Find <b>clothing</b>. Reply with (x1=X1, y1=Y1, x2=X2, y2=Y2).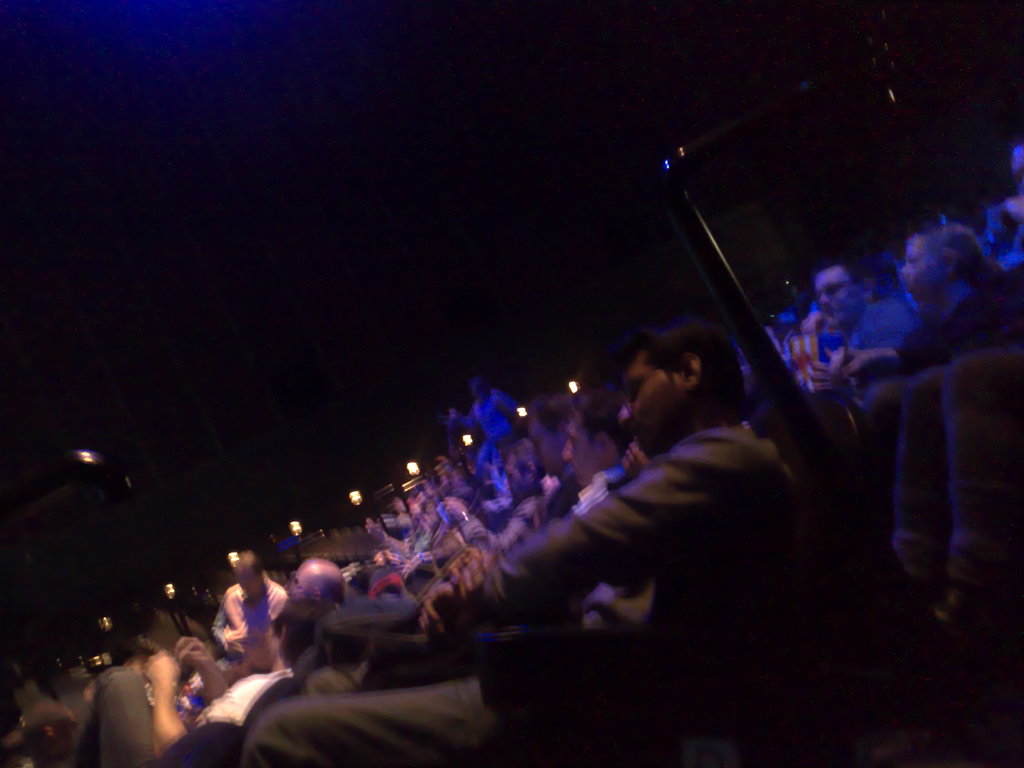
(x1=54, y1=673, x2=284, y2=767).
